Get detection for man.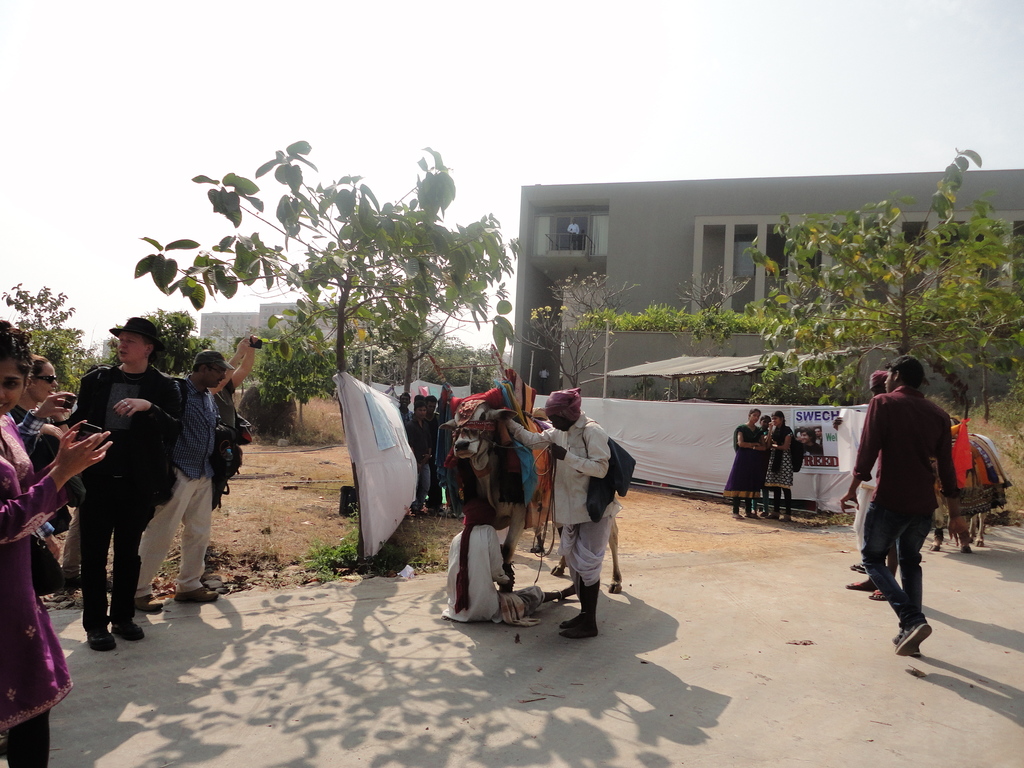
Detection: bbox=(428, 394, 444, 516).
